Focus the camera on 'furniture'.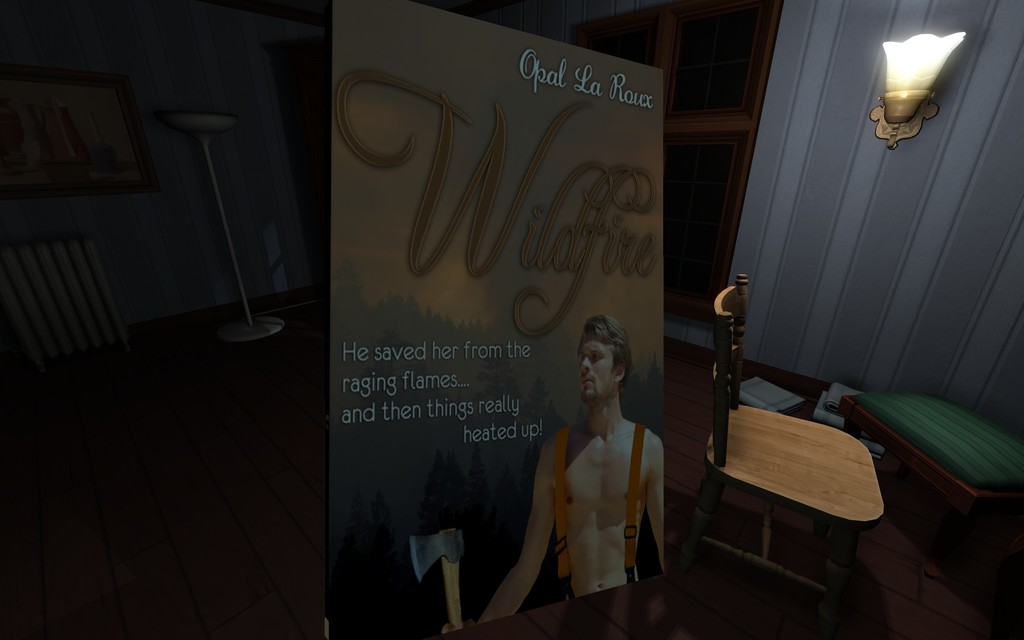
Focus region: x1=671, y1=273, x2=889, y2=616.
